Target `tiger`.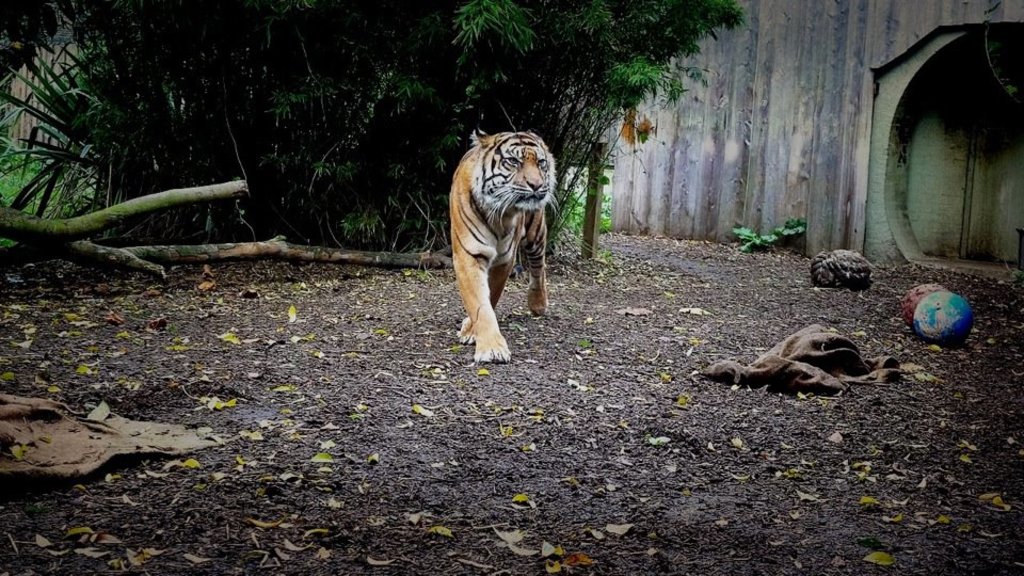
Target region: BBox(445, 119, 566, 357).
